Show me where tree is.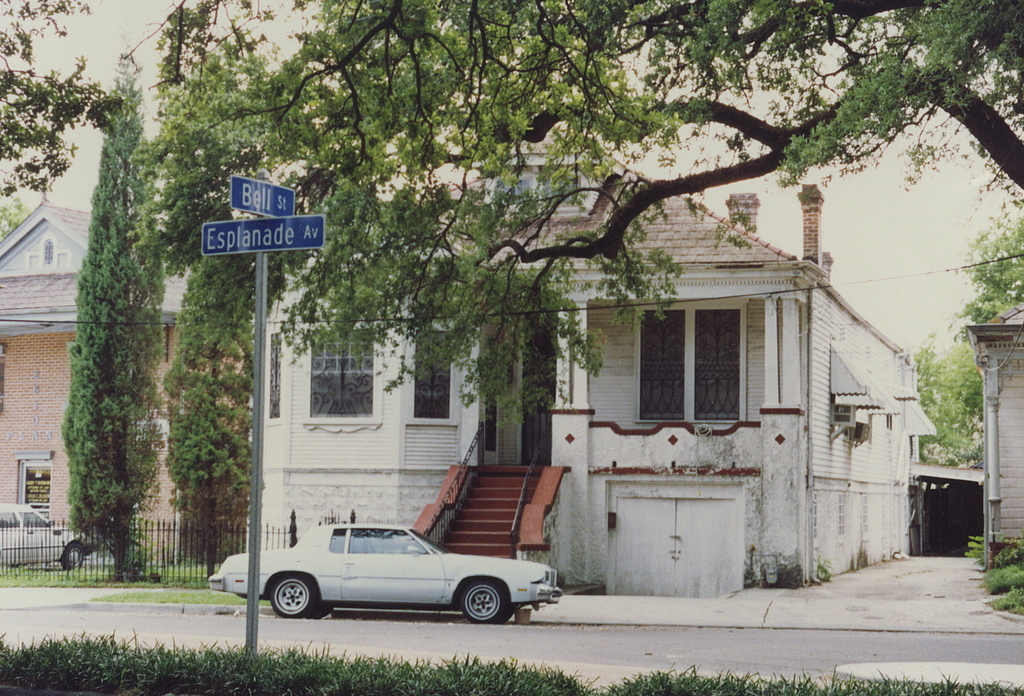
tree is at rect(158, 241, 284, 581).
